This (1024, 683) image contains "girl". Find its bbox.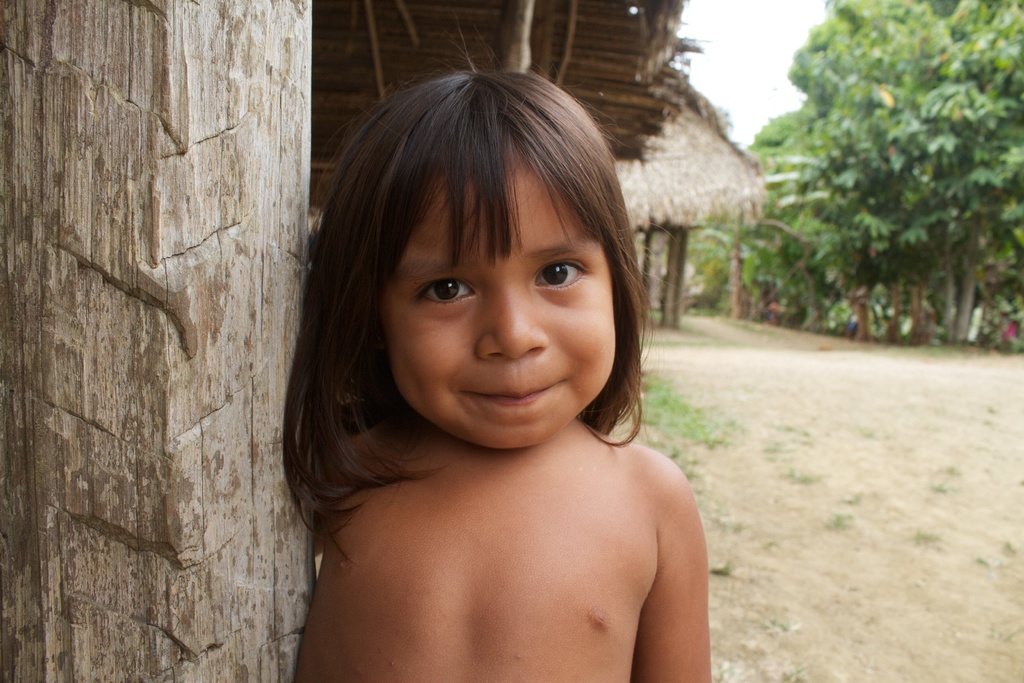
[278, 38, 713, 682].
